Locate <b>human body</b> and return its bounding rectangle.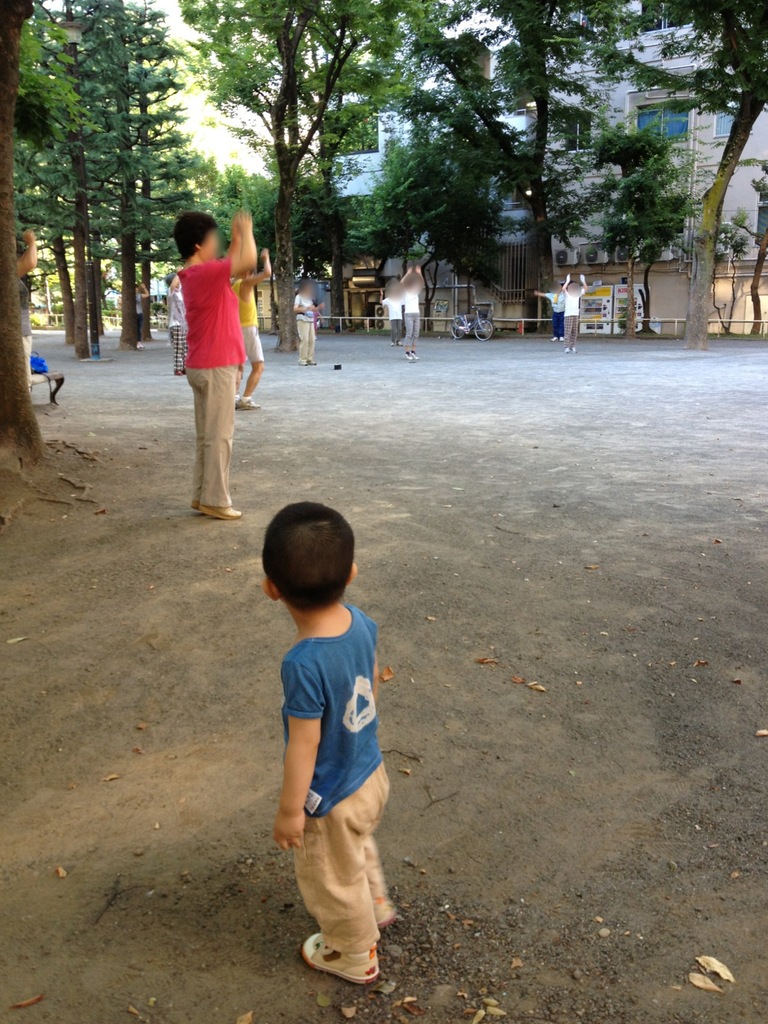
region(405, 264, 422, 355).
